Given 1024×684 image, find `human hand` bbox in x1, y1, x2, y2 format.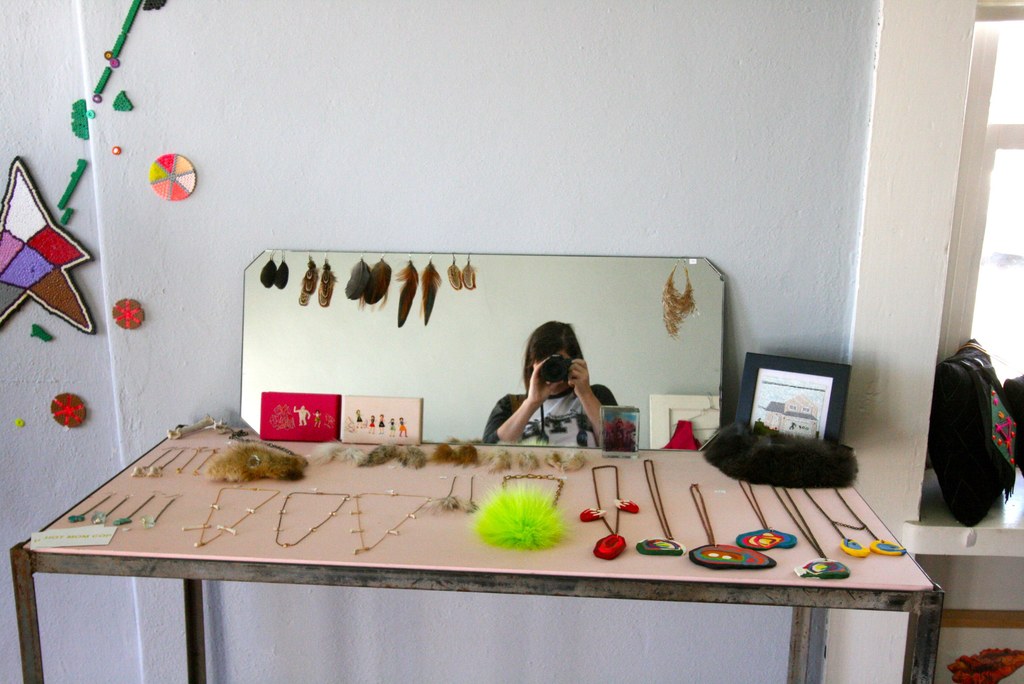
569, 359, 590, 397.
